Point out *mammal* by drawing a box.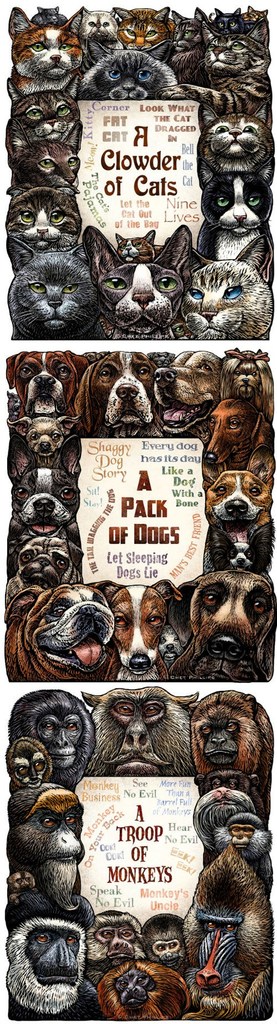
bbox(83, 43, 173, 104).
